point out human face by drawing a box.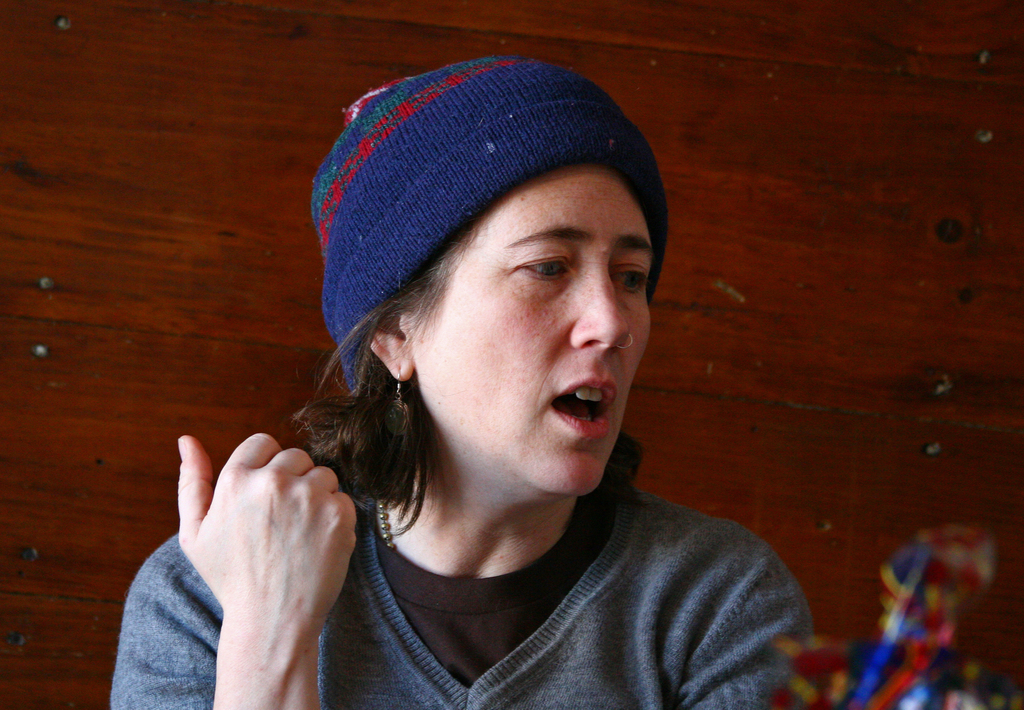
bbox(405, 162, 653, 493).
